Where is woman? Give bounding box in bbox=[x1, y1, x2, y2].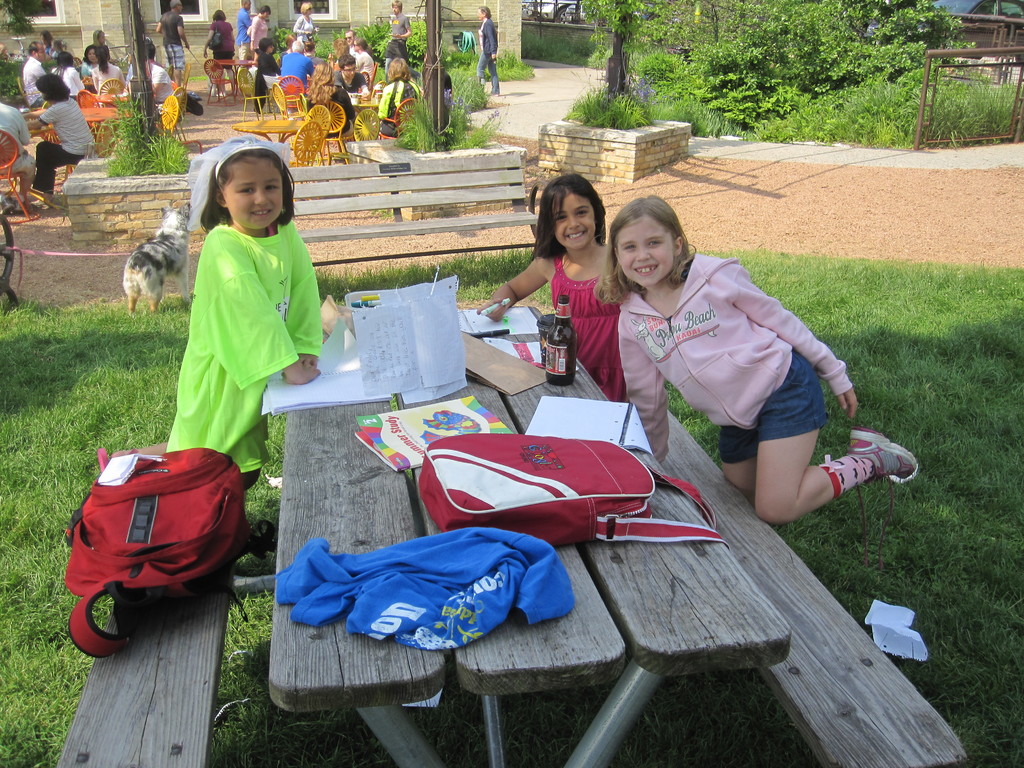
bbox=[204, 10, 237, 98].
